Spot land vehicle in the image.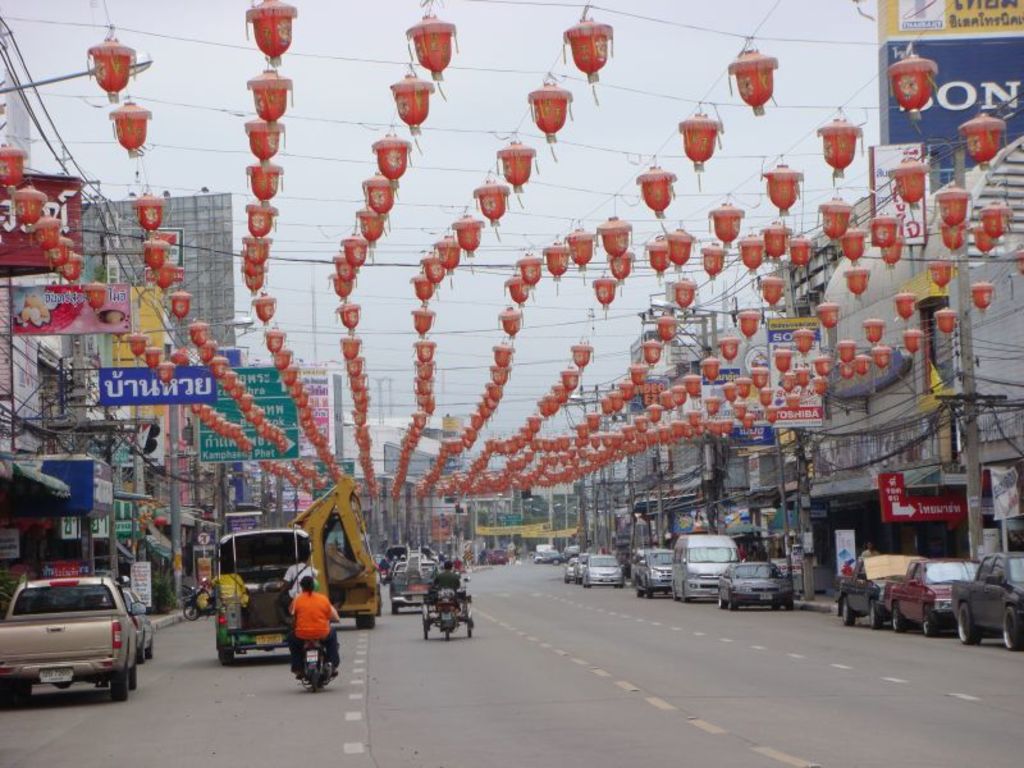
land vehicle found at region(488, 544, 507, 567).
